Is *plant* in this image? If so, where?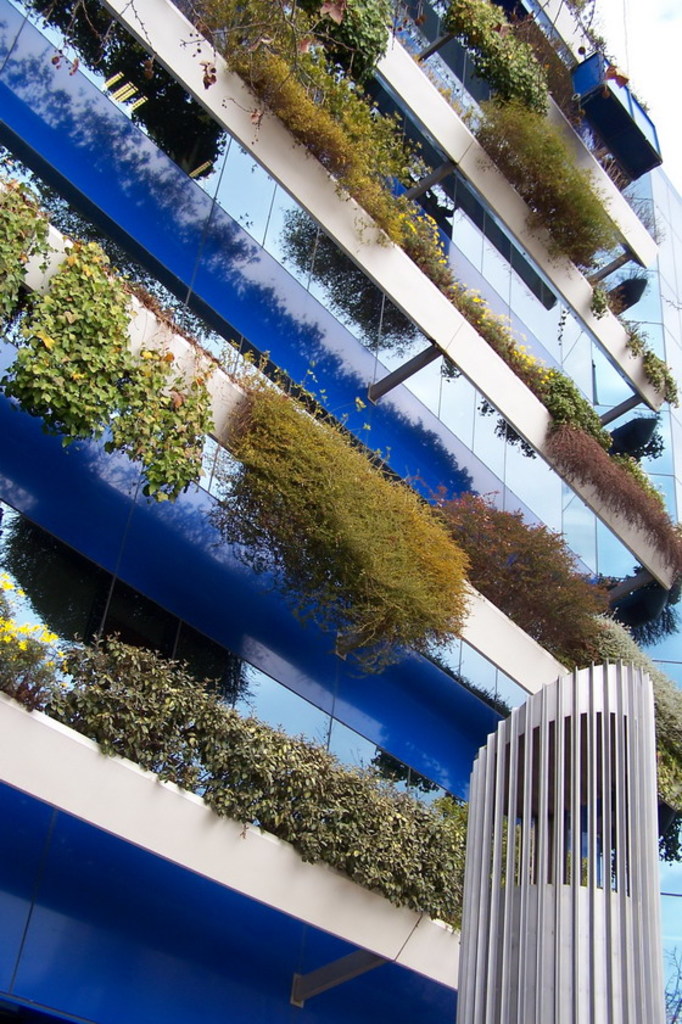
Yes, at 621 317 652 351.
